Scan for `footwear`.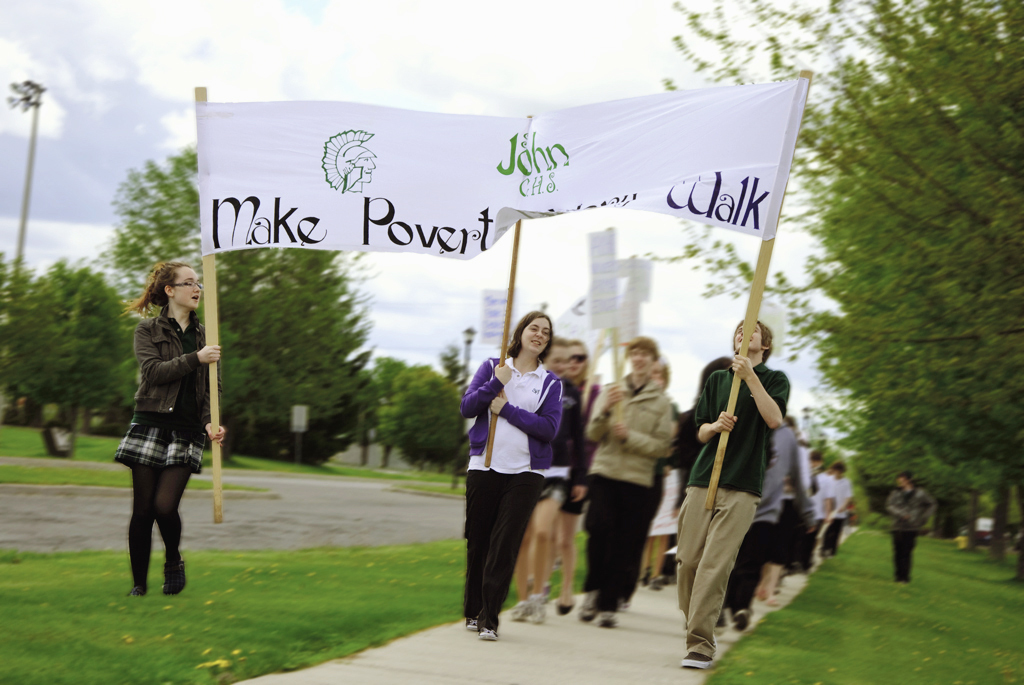
Scan result: (x1=166, y1=553, x2=190, y2=594).
